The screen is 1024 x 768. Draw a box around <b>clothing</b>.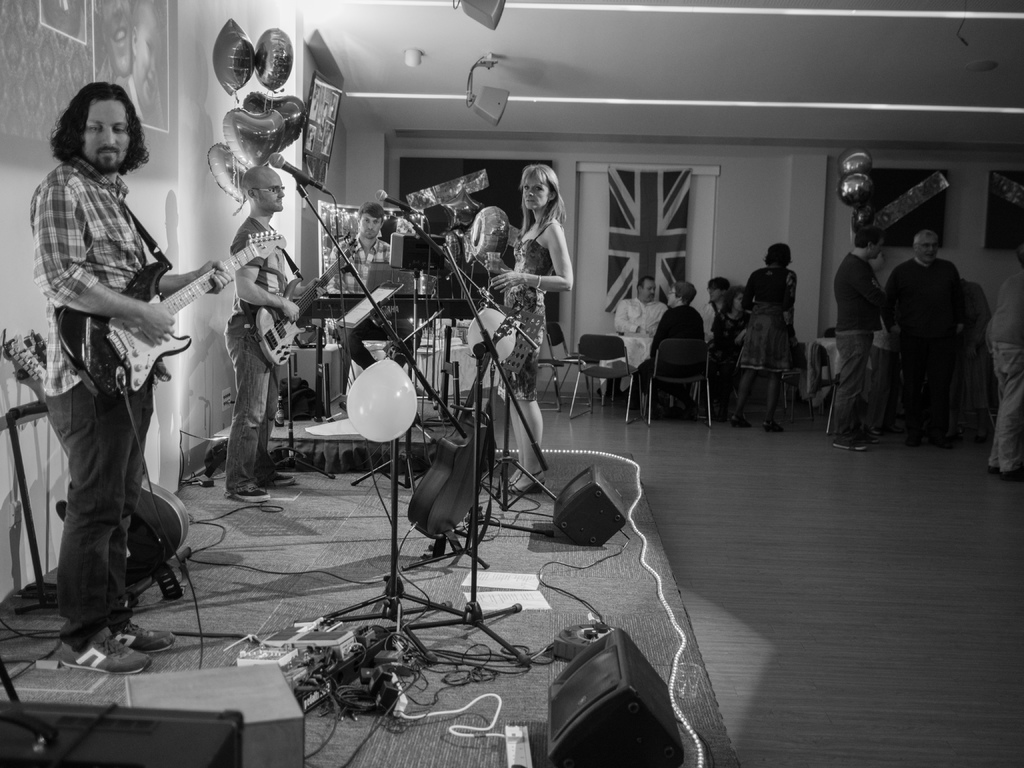
639:303:705:398.
